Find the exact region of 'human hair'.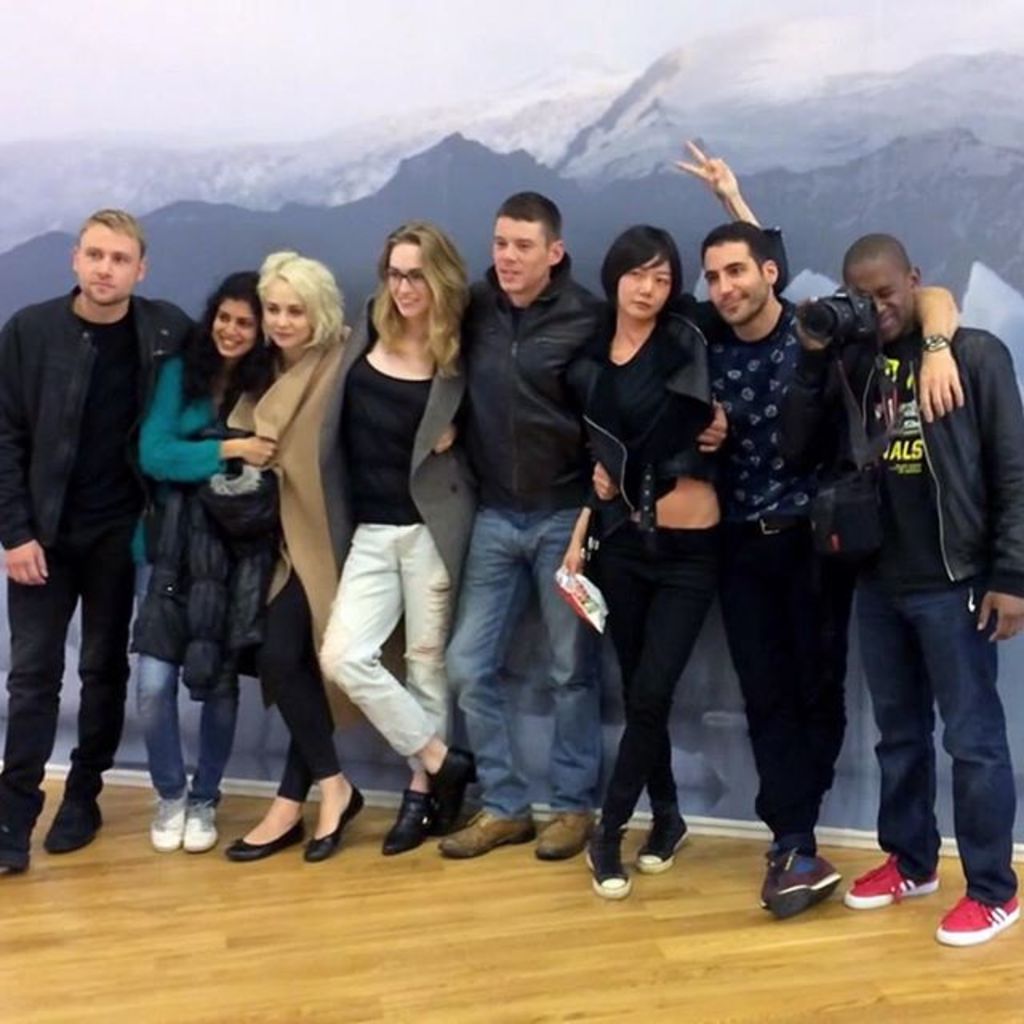
Exact region: BBox(595, 221, 683, 315).
